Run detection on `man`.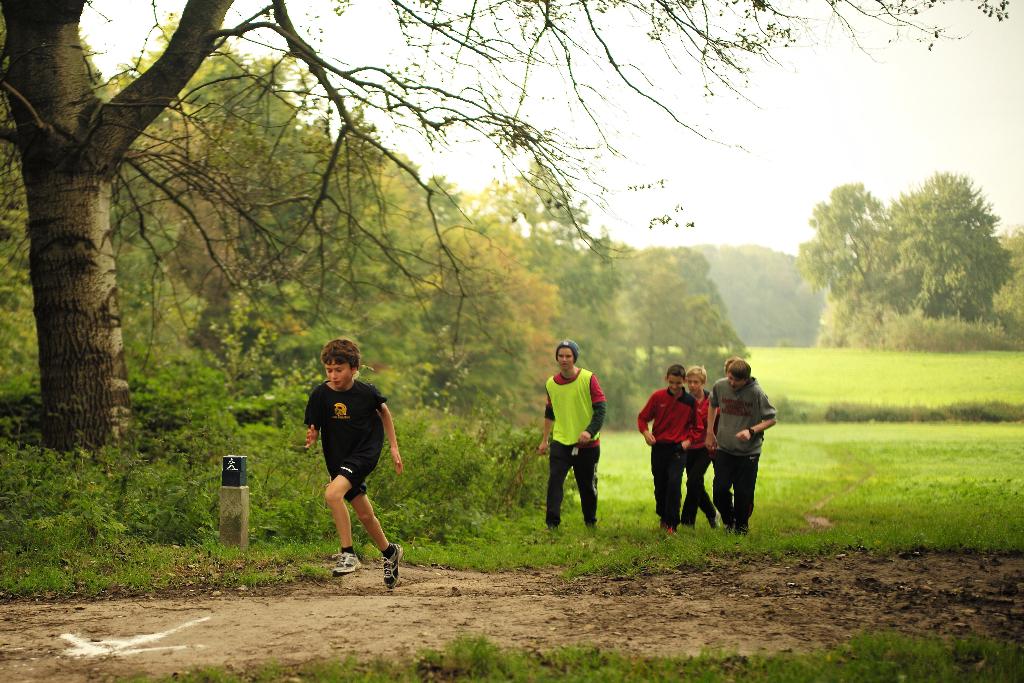
Result: <region>299, 342, 410, 589</region>.
